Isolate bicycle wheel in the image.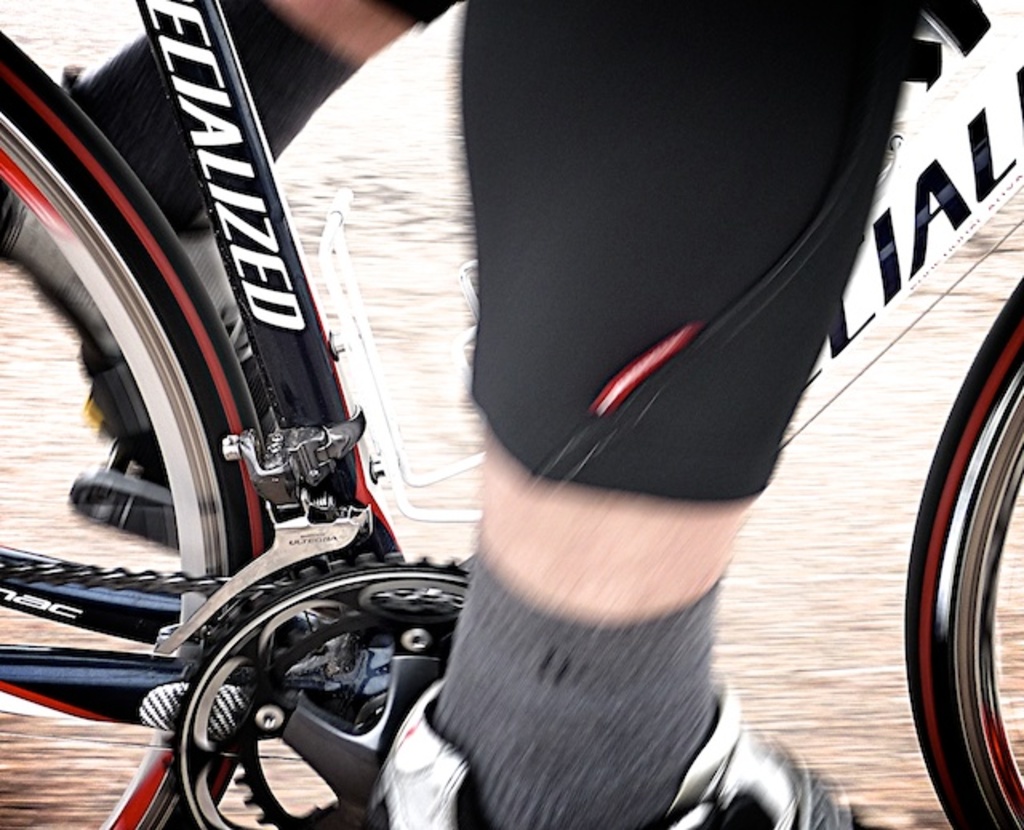
Isolated region: locate(906, 257, 1022, 828).
